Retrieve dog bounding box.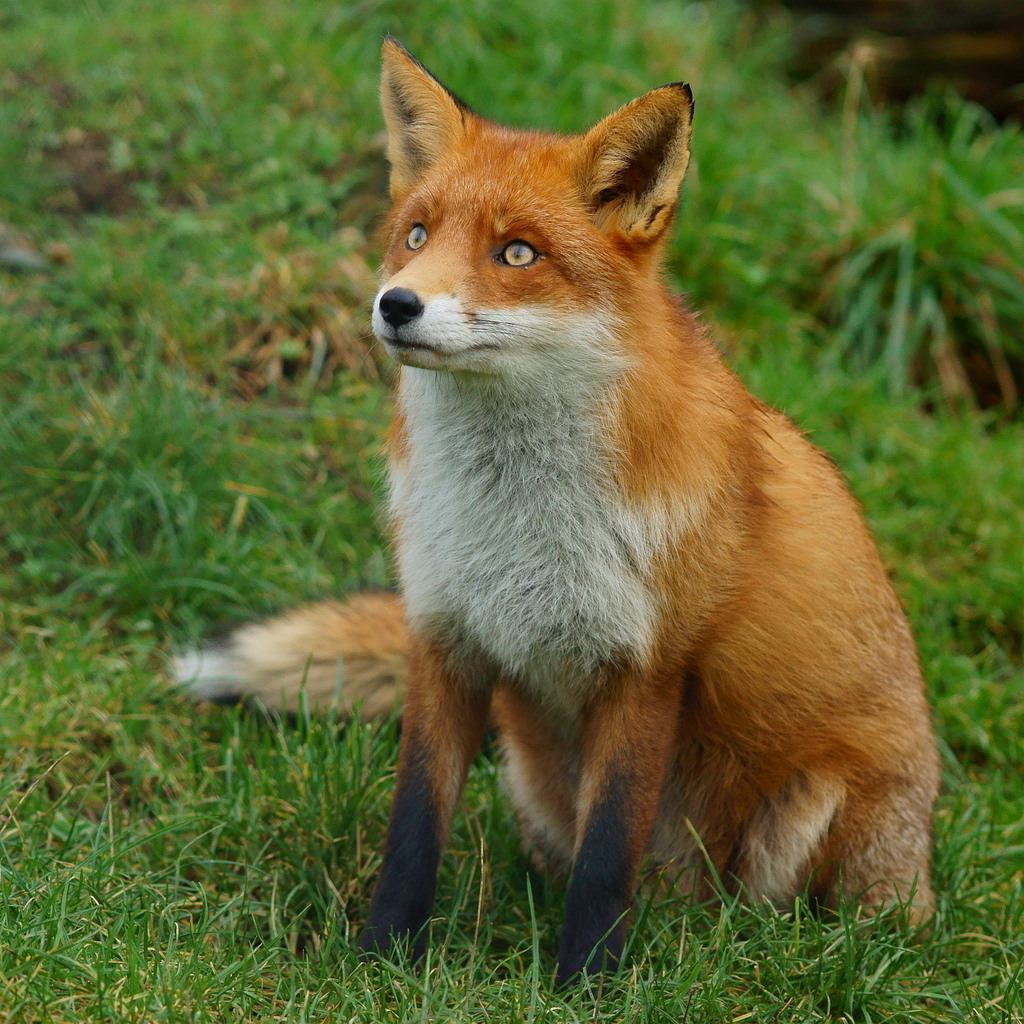
Bounding box: <region>152, 28, 940, 1009</region>.
